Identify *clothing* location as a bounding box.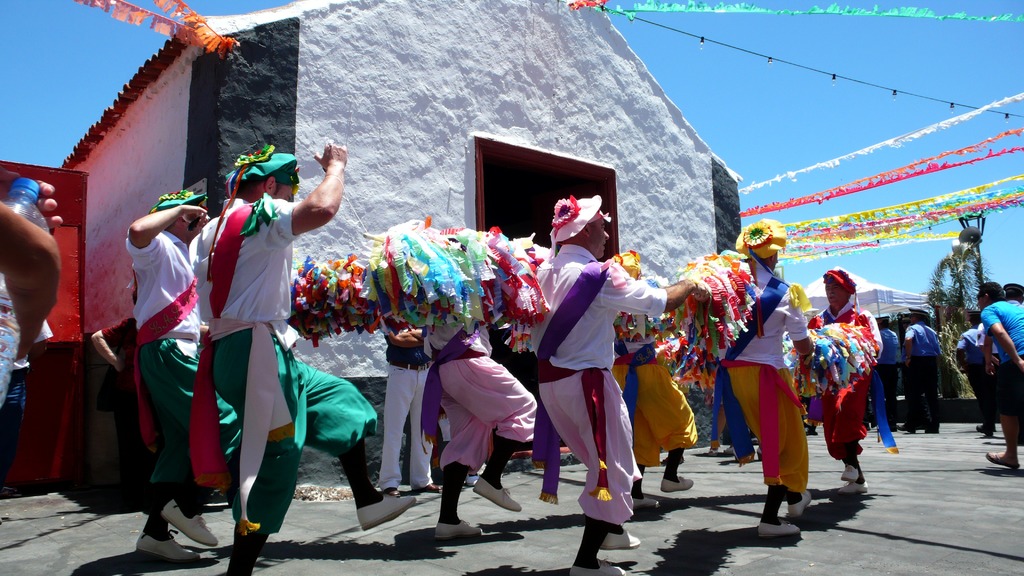
<region>728, 282, 787, 470</region>.
